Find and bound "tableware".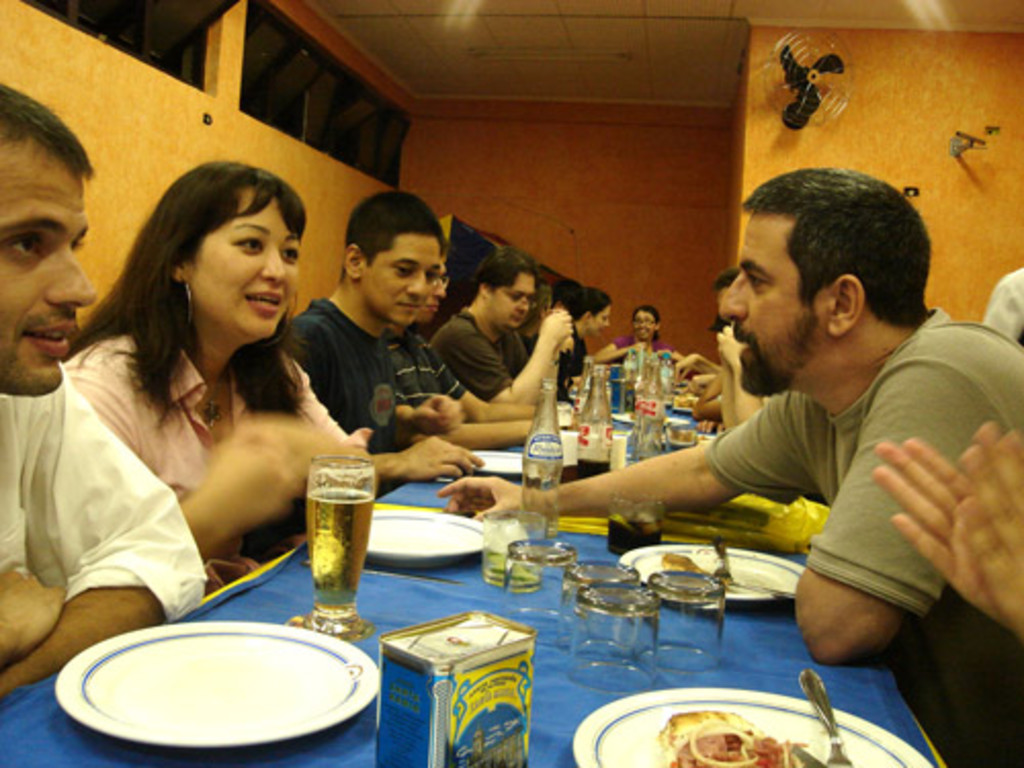
Bound: box=[567, 690, 934, 766].
